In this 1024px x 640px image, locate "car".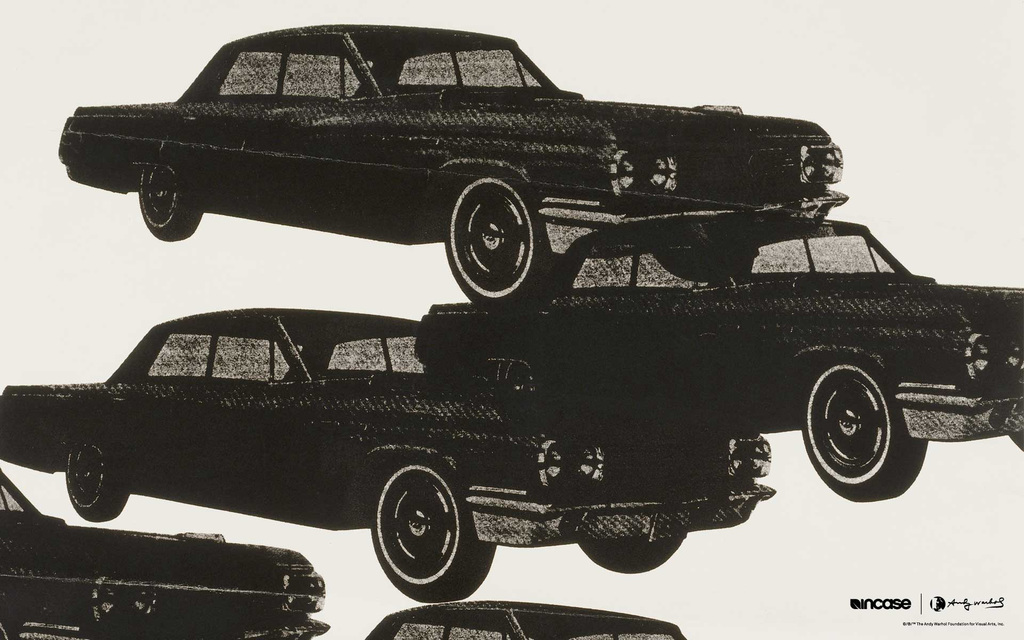
Bounding box: 0, 308, 775, 604.
